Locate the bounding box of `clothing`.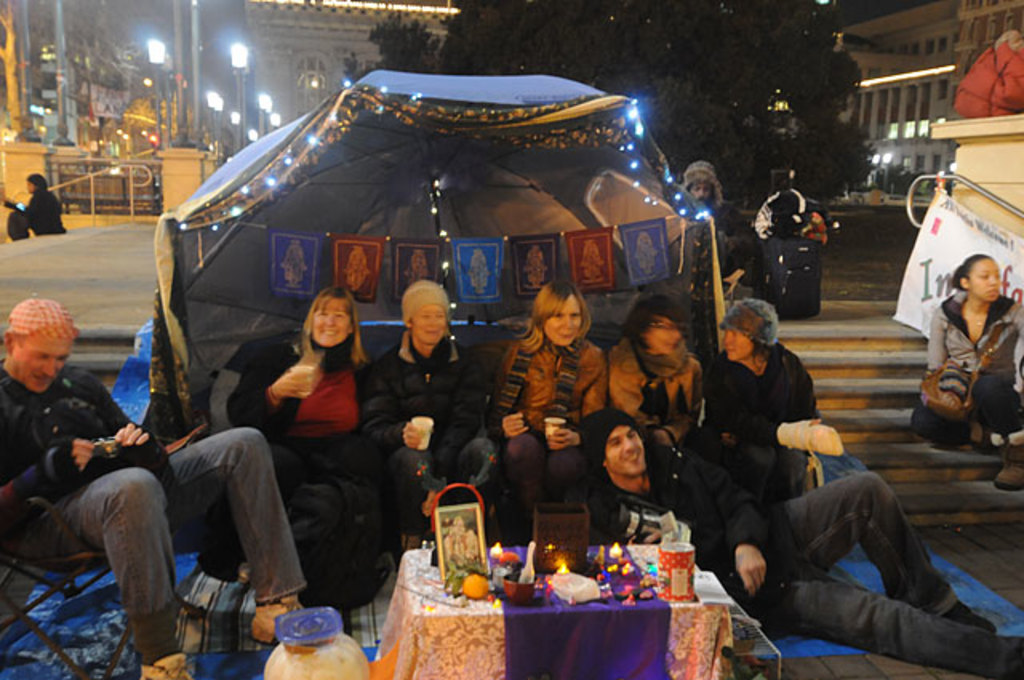
Bounding box: [0,362,304,613].
